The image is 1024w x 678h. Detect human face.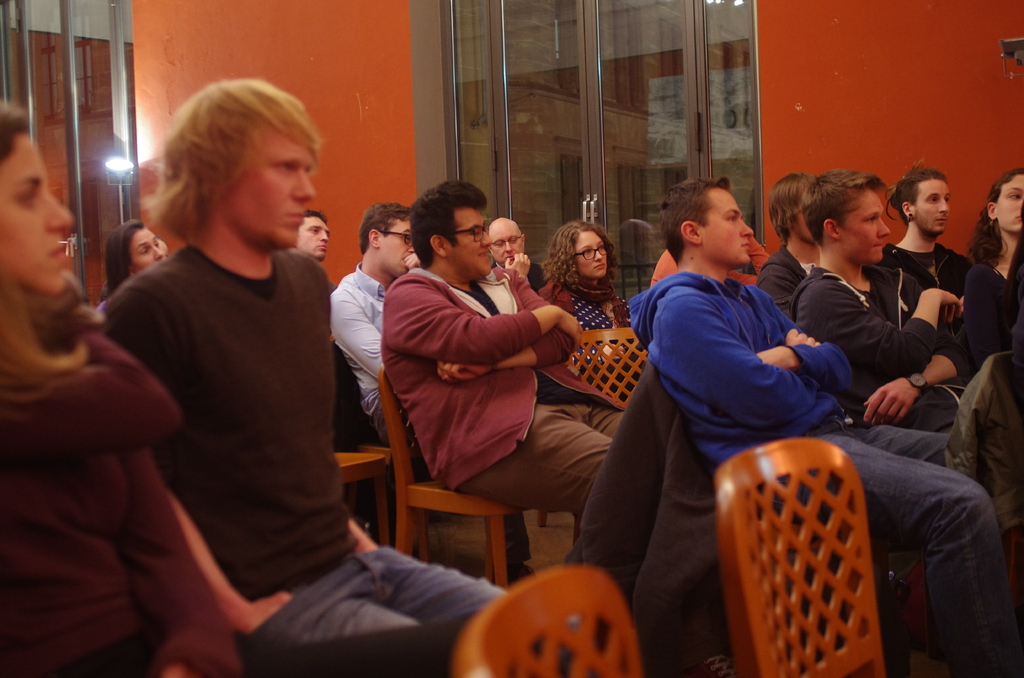
Detection: bbox=[0, 127, 75, 296].
